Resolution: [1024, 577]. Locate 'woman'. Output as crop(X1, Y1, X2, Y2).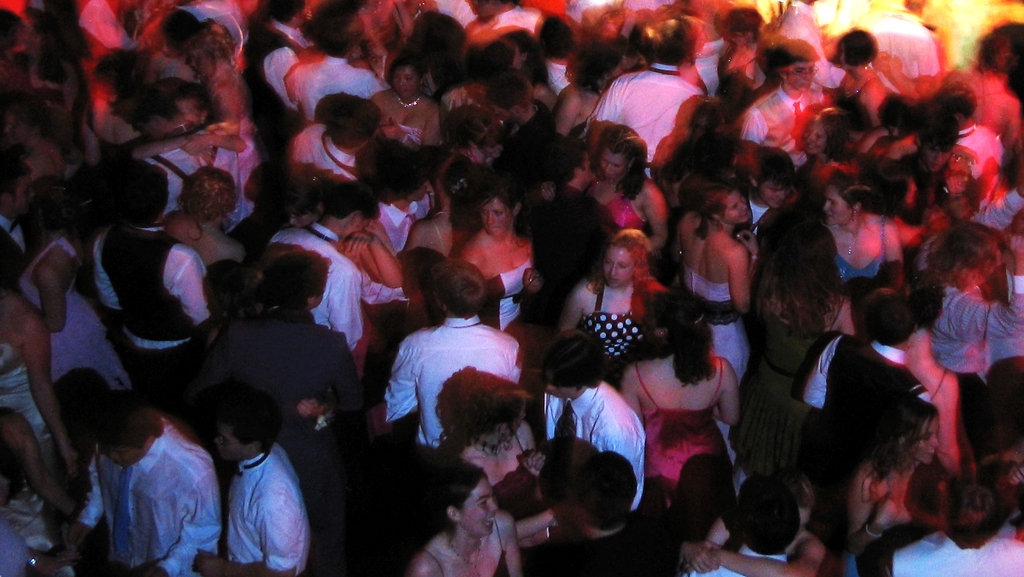
crop(467, 184, 541, 327).
